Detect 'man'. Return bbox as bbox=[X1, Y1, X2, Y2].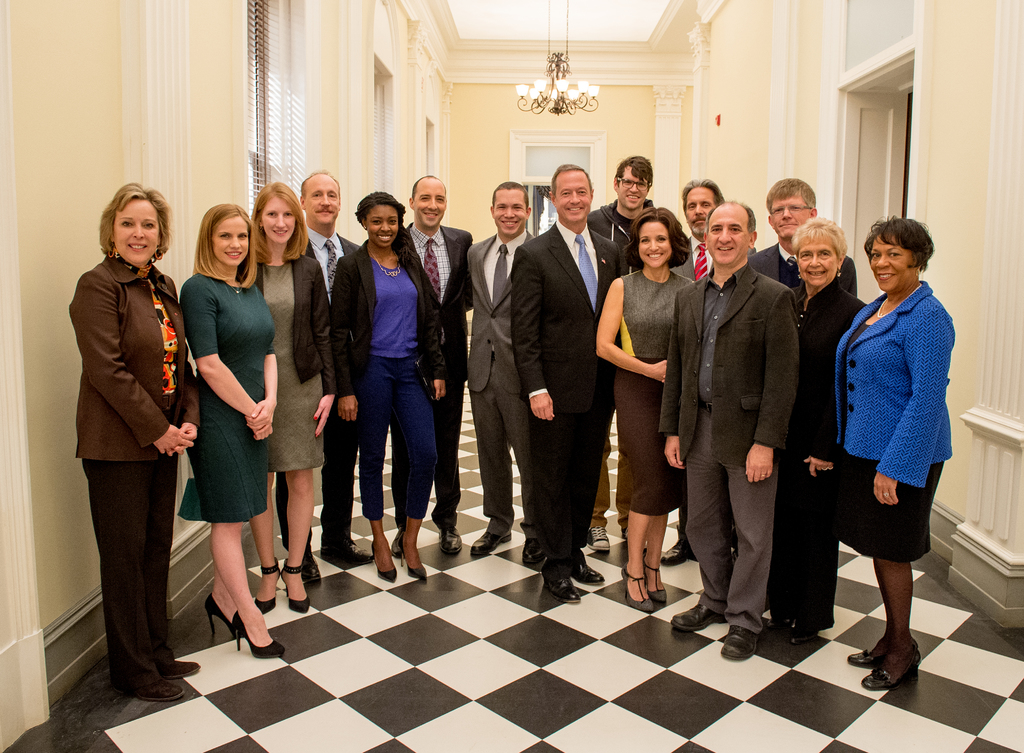
bbox=[748, 177, 874, 297].
